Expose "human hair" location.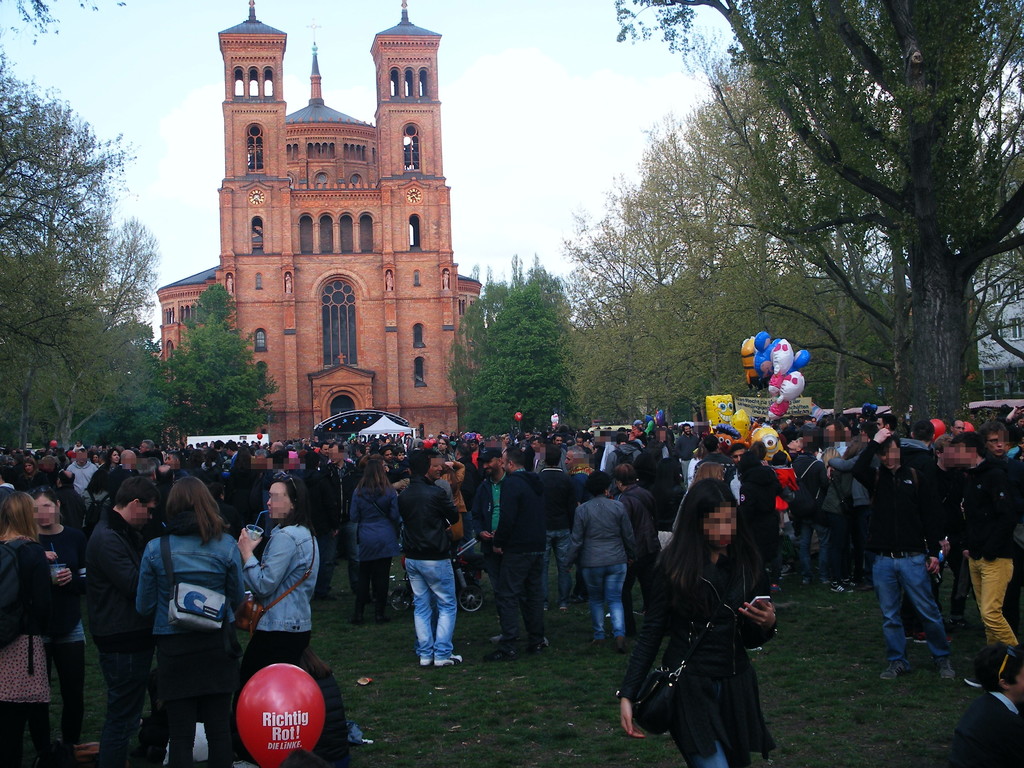
Exposed at rect(772, 449, 787, 467).
